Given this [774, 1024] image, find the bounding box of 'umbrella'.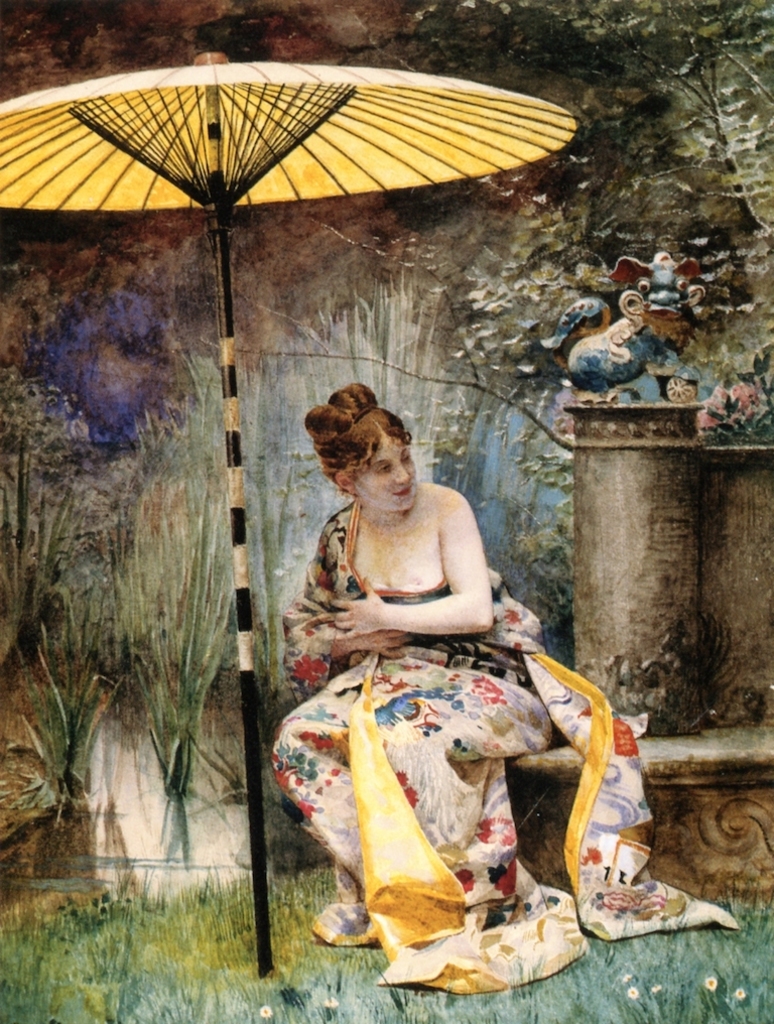
l=0, t=52, r=575, b=977.
